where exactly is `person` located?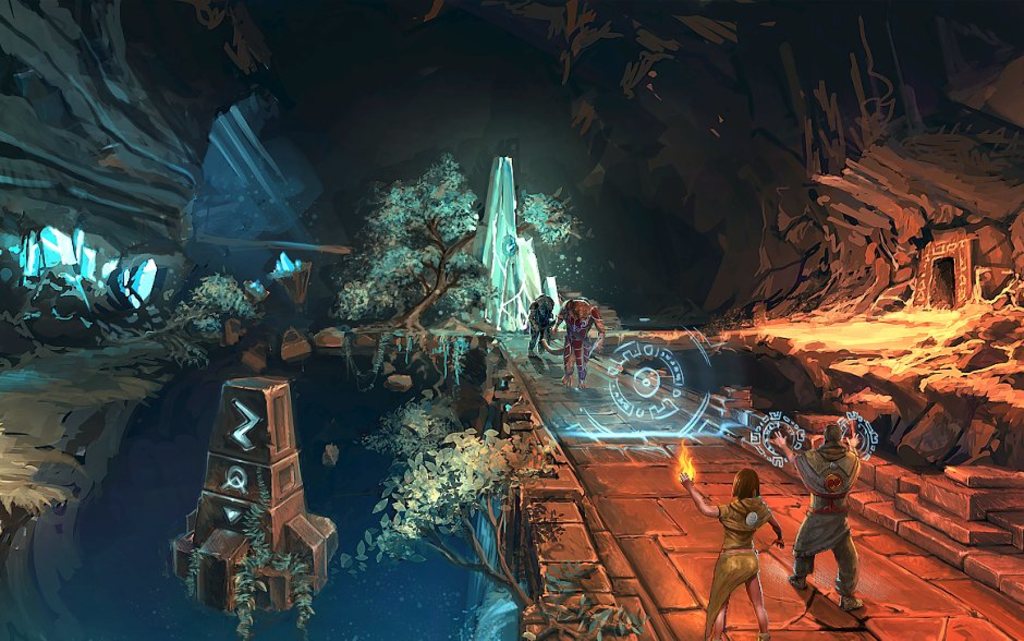
Its bounding box is <region>779, 380, 876, 620</region>.
